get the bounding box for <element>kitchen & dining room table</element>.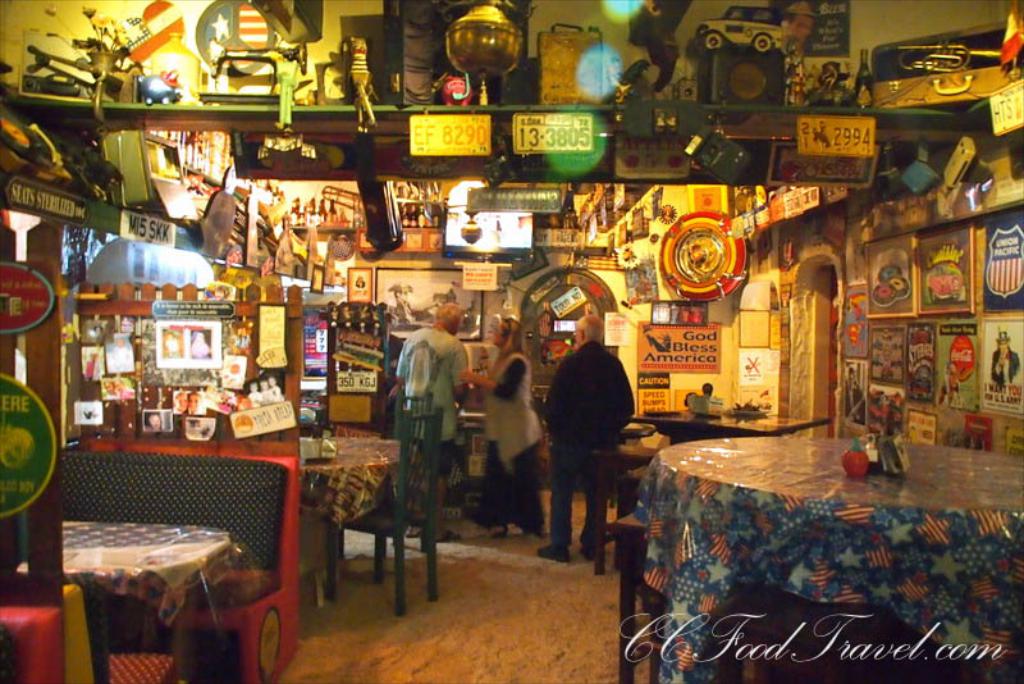
detection(293, 384, 448, 607).
